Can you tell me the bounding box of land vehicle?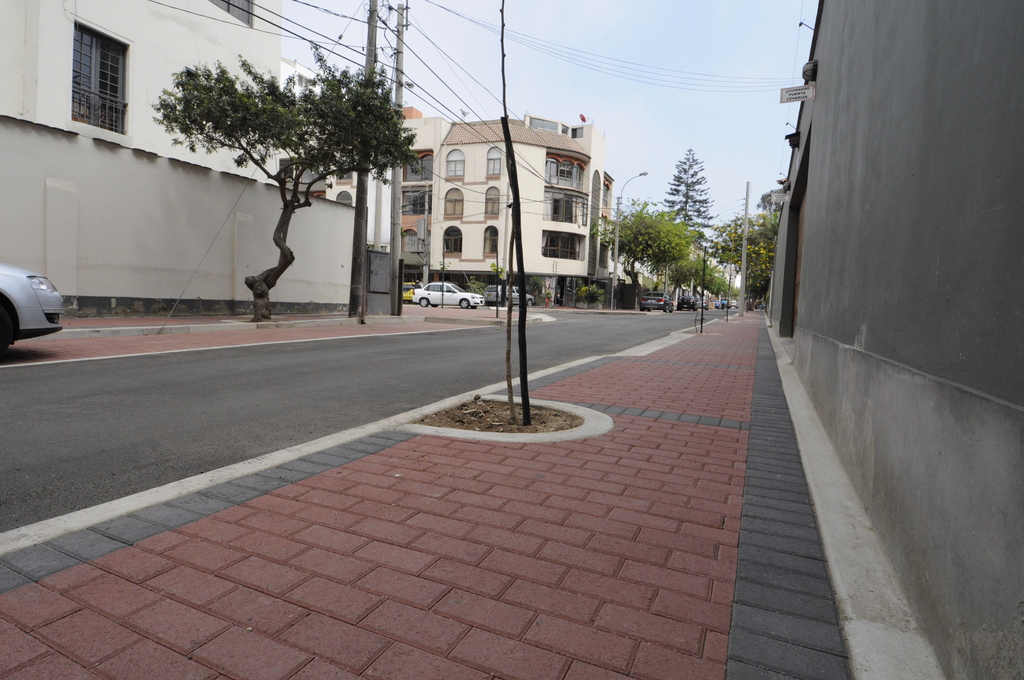
BBox(400, 280, 416, 301).
